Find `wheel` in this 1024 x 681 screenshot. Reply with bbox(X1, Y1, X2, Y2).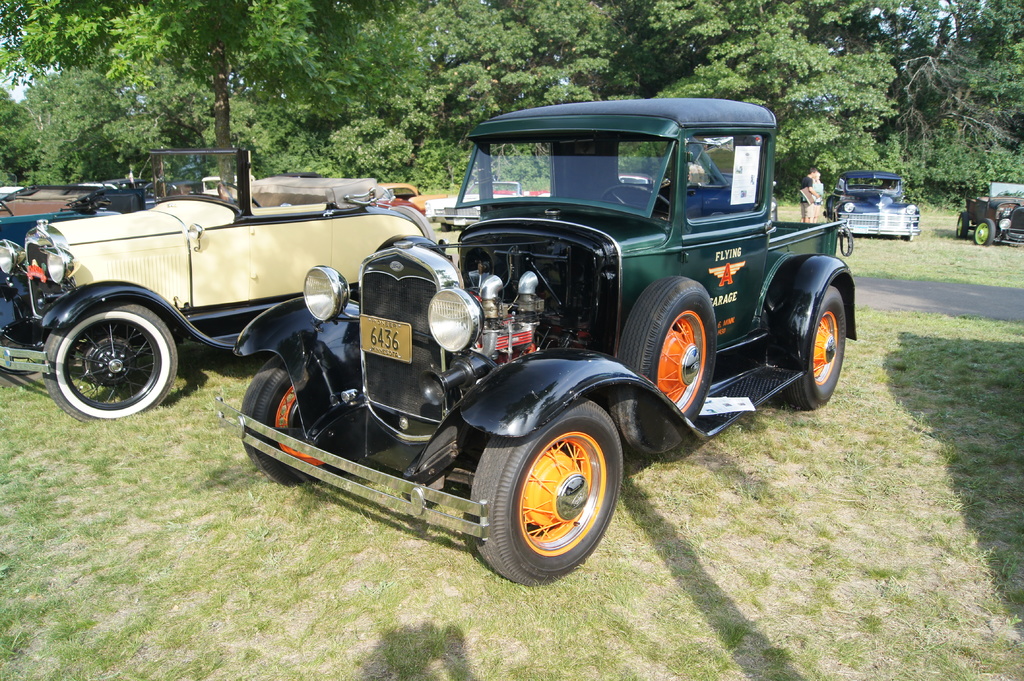
bbox(974, 222, 991, 246).
